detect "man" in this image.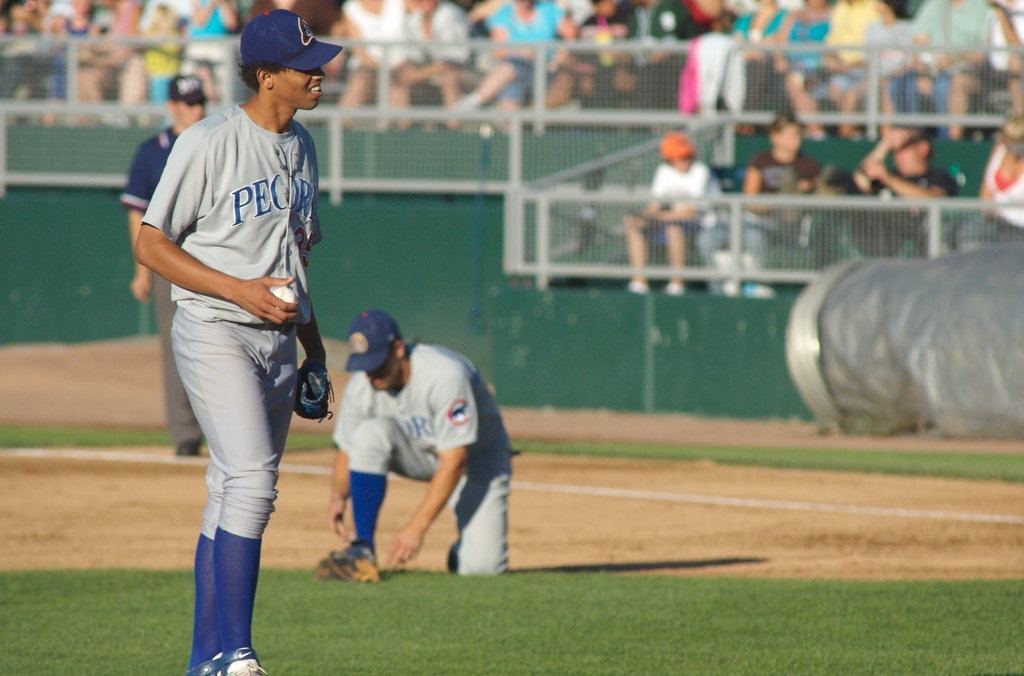
Detection: <bbox>119, 72, 212, 463</bbox>.
